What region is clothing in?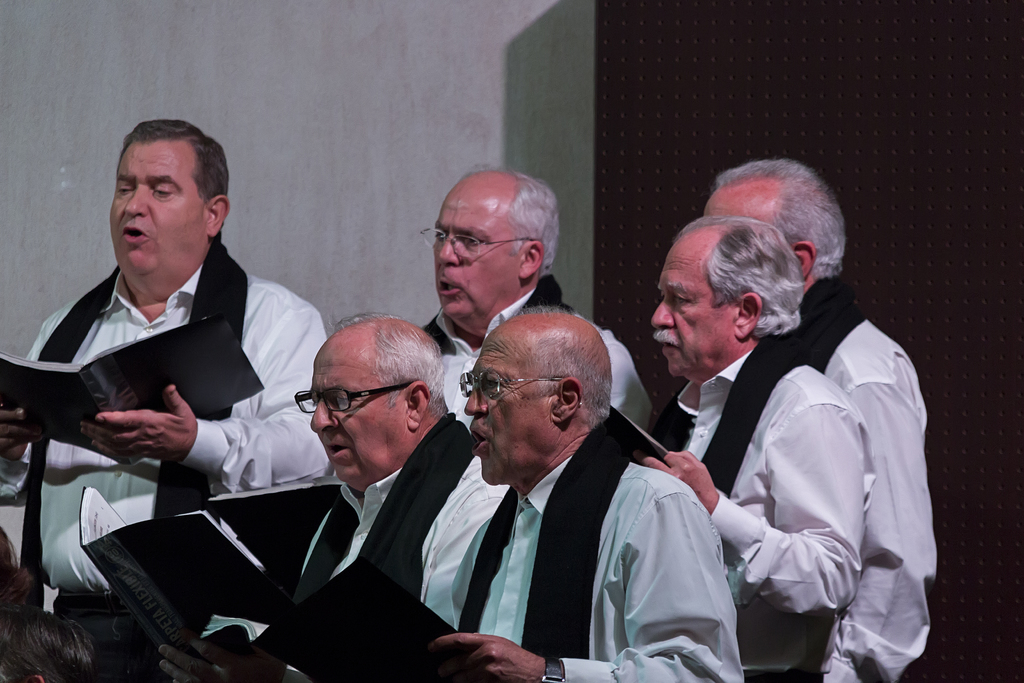
x1=410 y1=436 x2=752 y2=682.
